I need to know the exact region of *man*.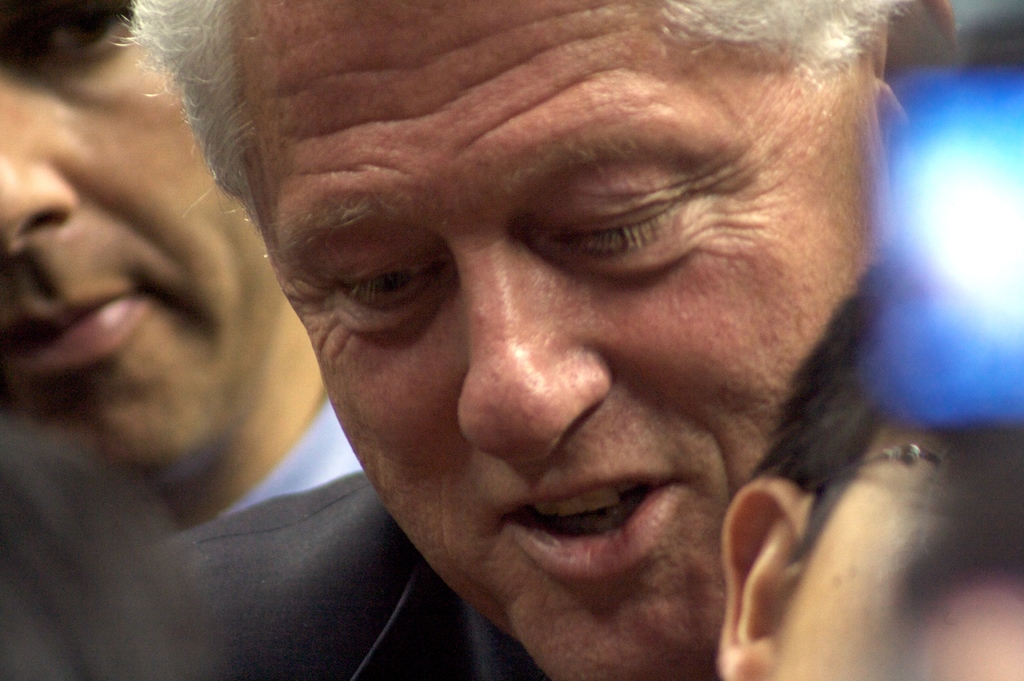
Region: [x1=0, y1=0, x2=364, y2=534].
